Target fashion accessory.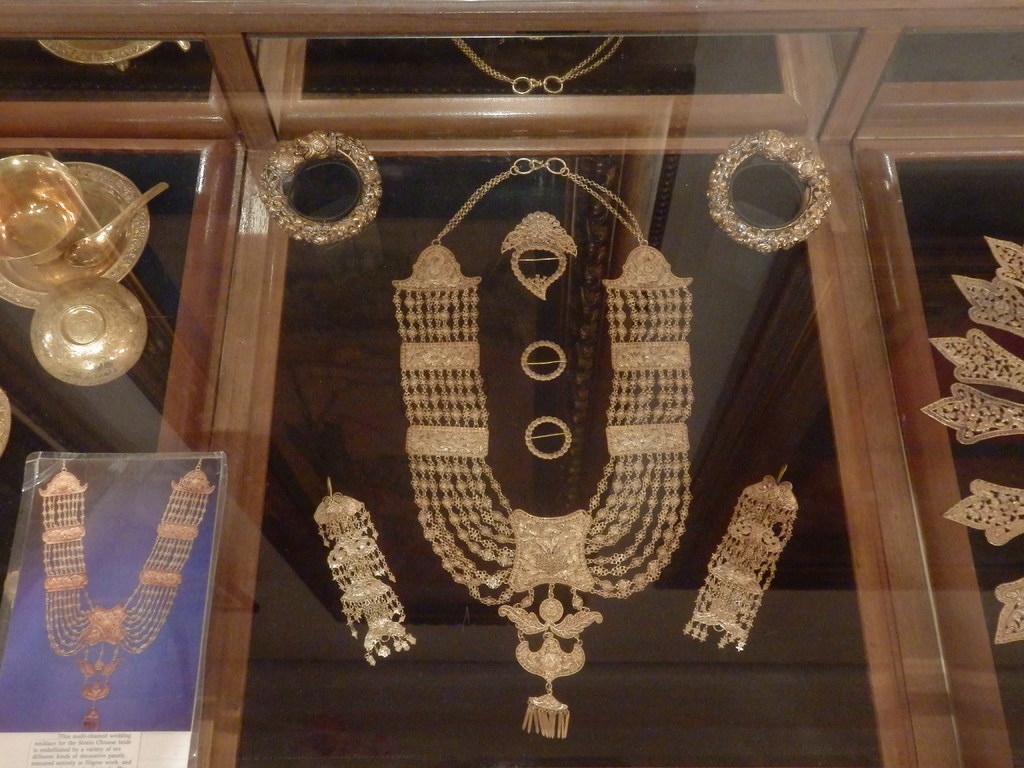
Target region: region(31, 460, 218, 735).
